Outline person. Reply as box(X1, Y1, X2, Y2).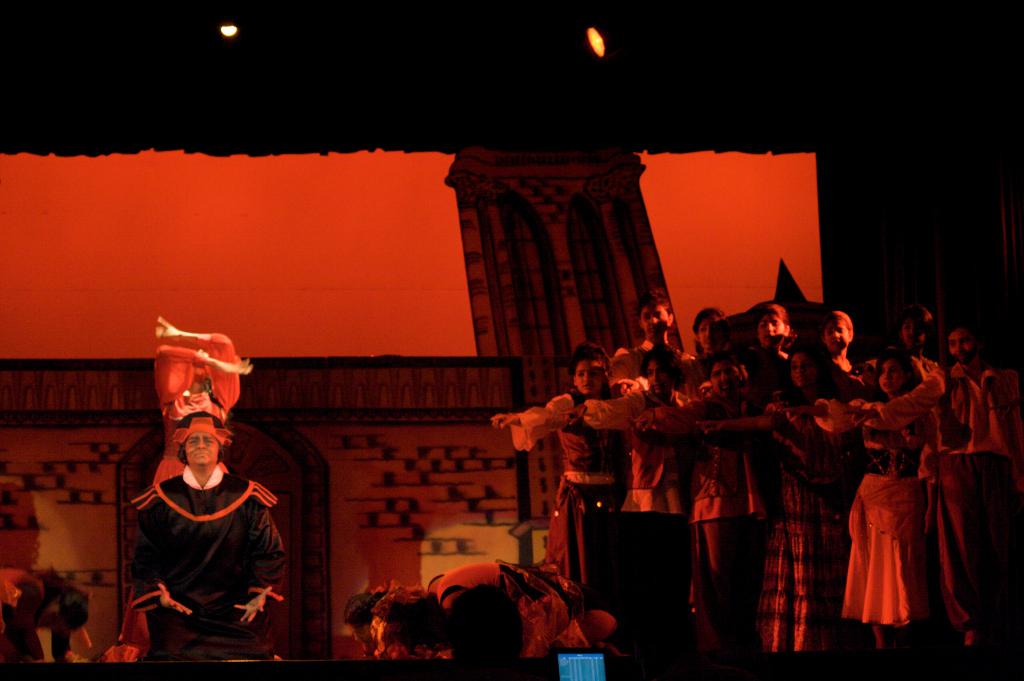
box(123, 346, 298, 680).
